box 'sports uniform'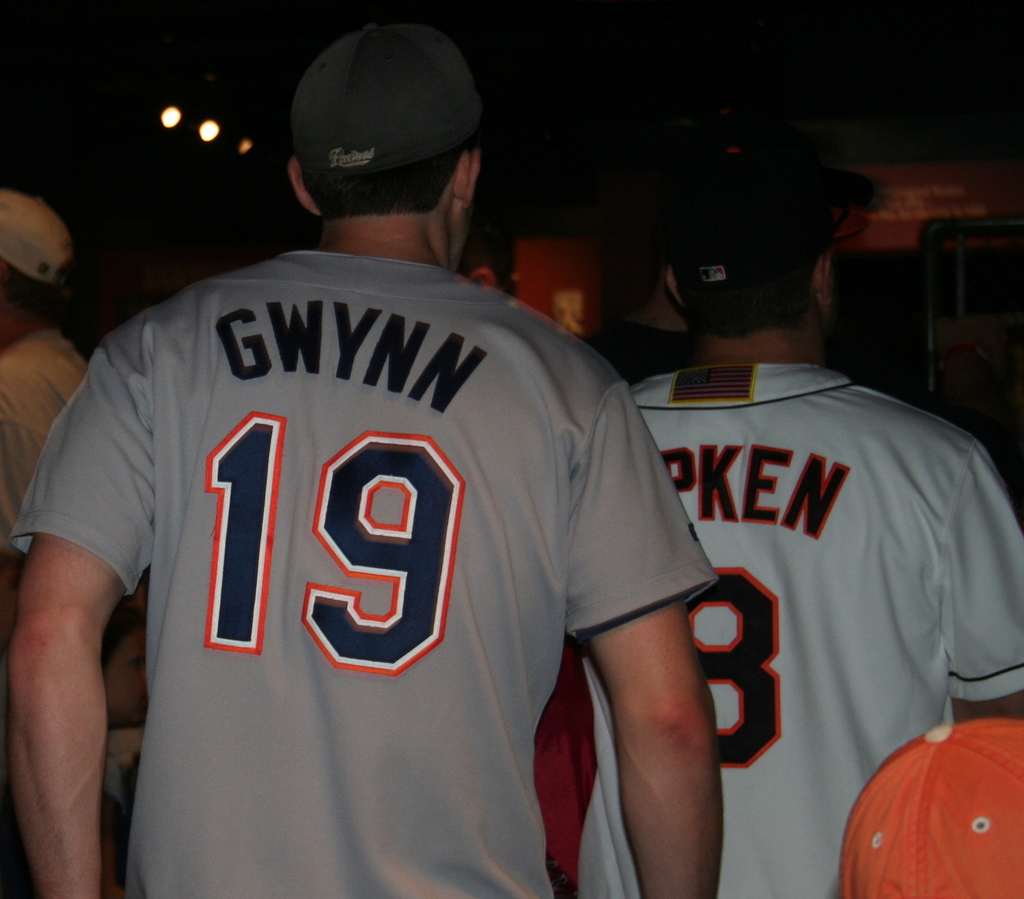
x1=579, y1=339, x2=1023, y2=898
